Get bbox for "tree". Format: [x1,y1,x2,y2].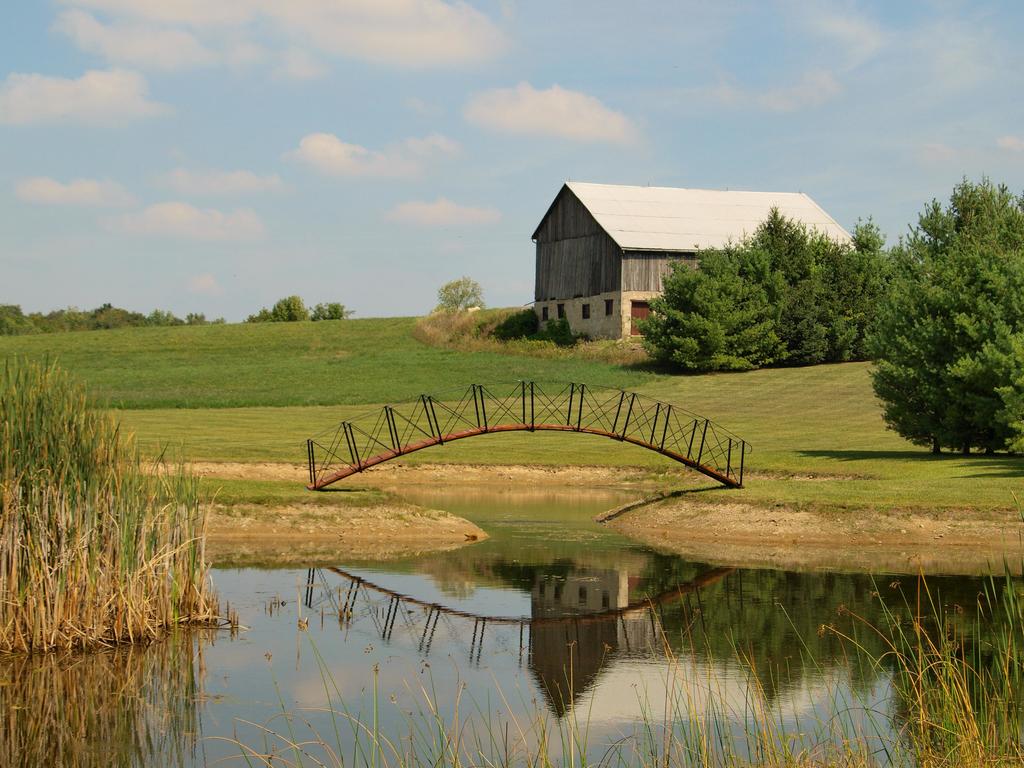
[244,295,305,321].
